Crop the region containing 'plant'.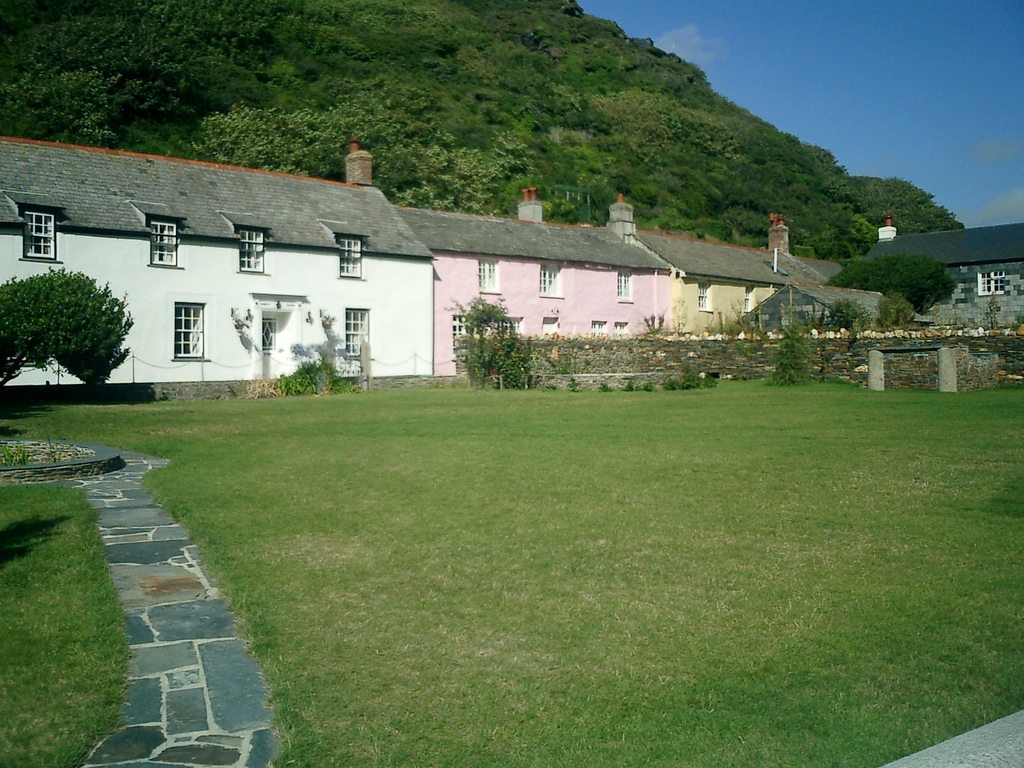
Crop region: [left=230, top=316, right=248, bottom=325].
